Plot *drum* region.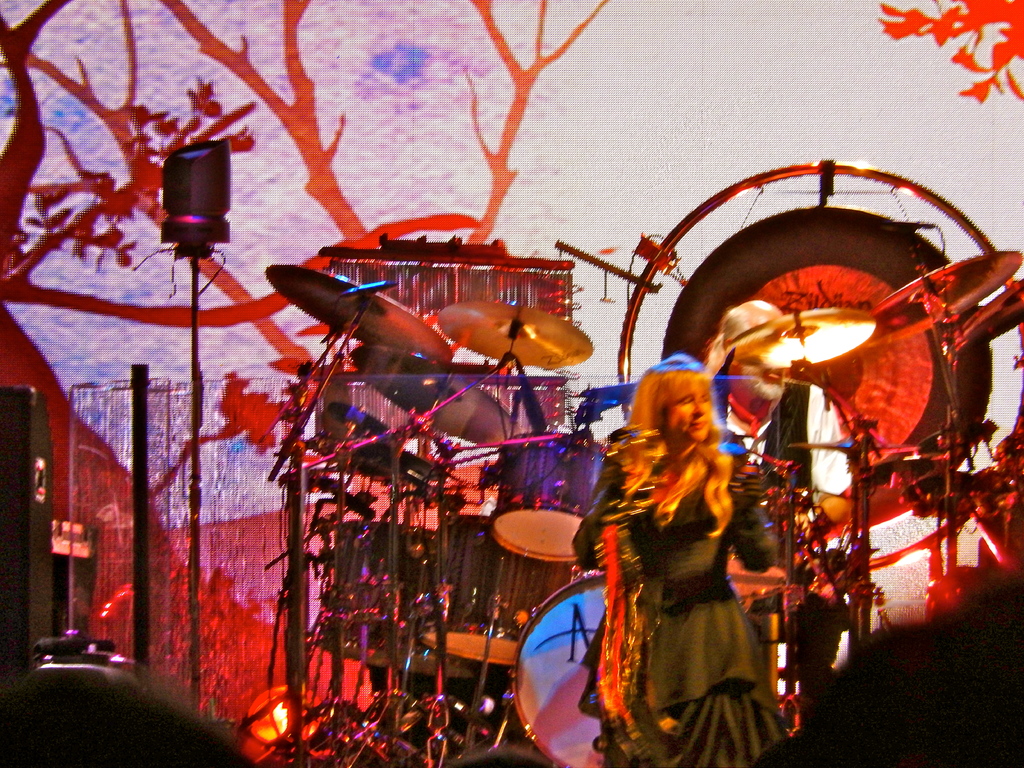
Plotted at 486, 435, 609, 560.
